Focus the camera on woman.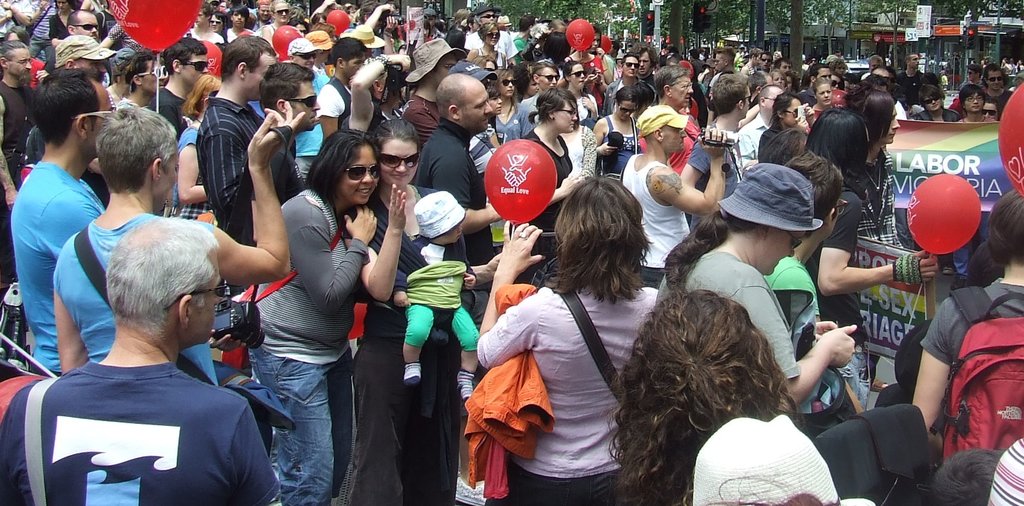
Focus region: pyautogui.locateOnScreen(98, 46, 145, 107).
